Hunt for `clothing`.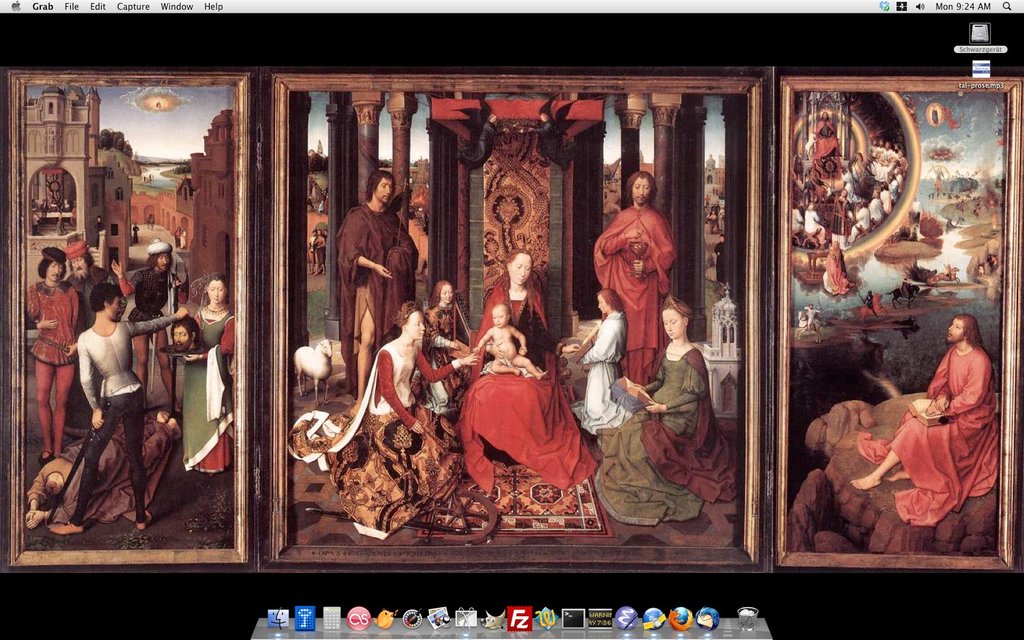
Hunted down at (x1=22, y1=281, x2=83, y2=458).
